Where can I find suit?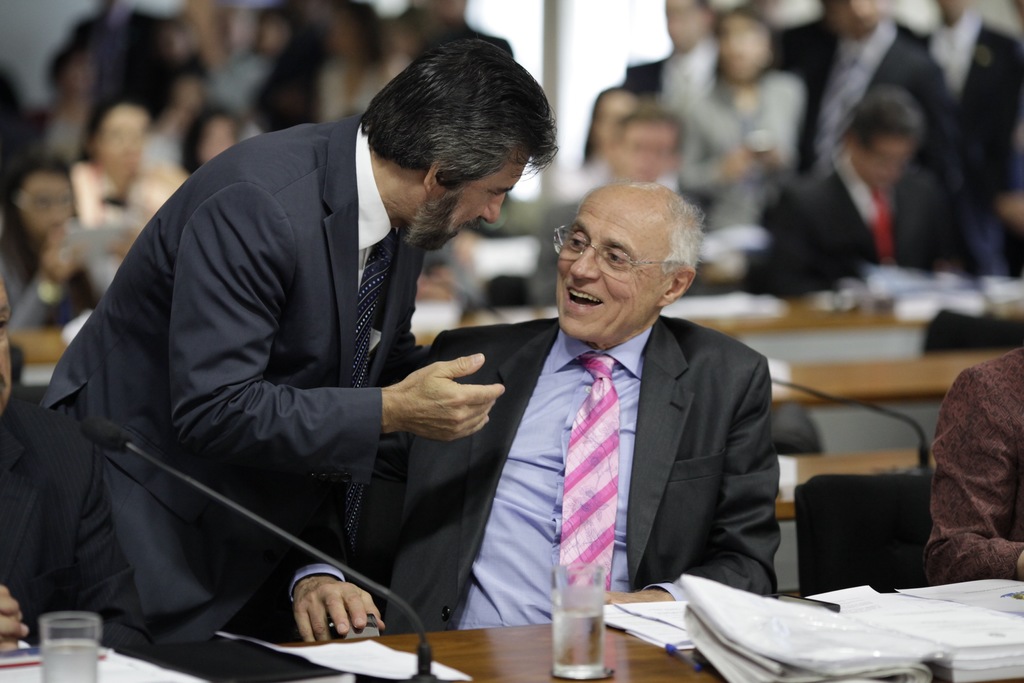
You can find it at bbox=(285, 318, 779, 641).
